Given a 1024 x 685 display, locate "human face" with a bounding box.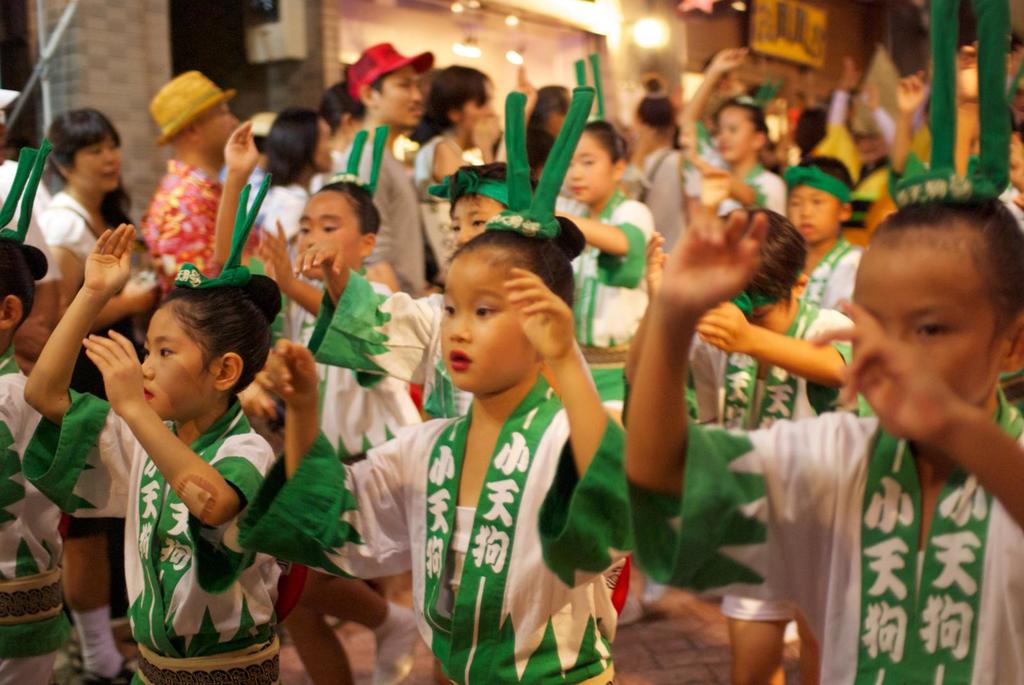
Located: 315:118:333:174.
